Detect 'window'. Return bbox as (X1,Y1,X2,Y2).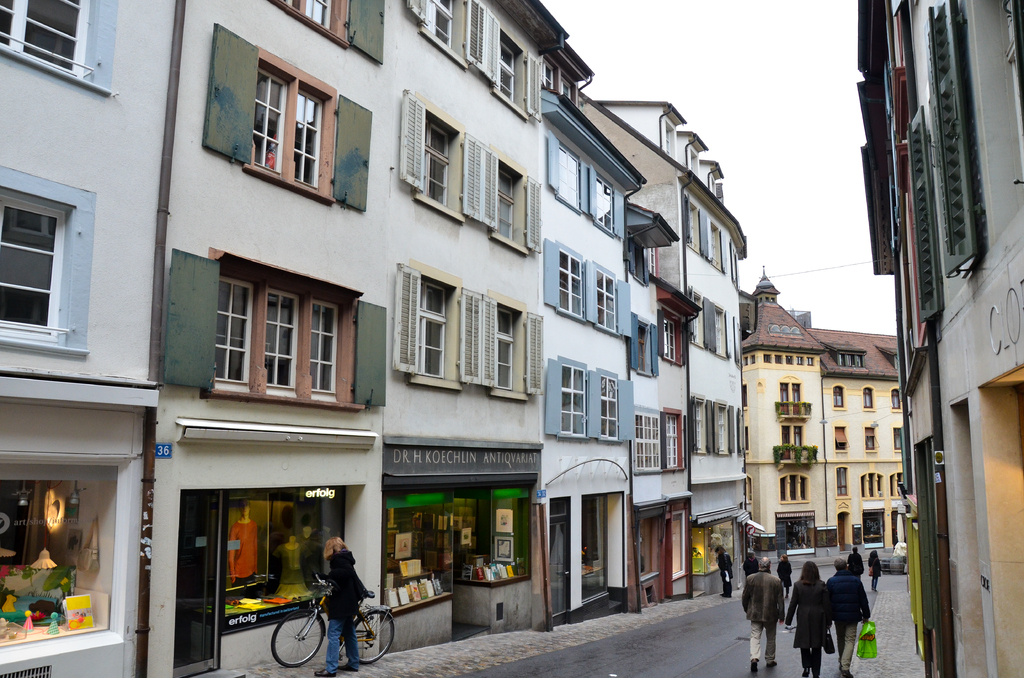
(598,369,619,444).
